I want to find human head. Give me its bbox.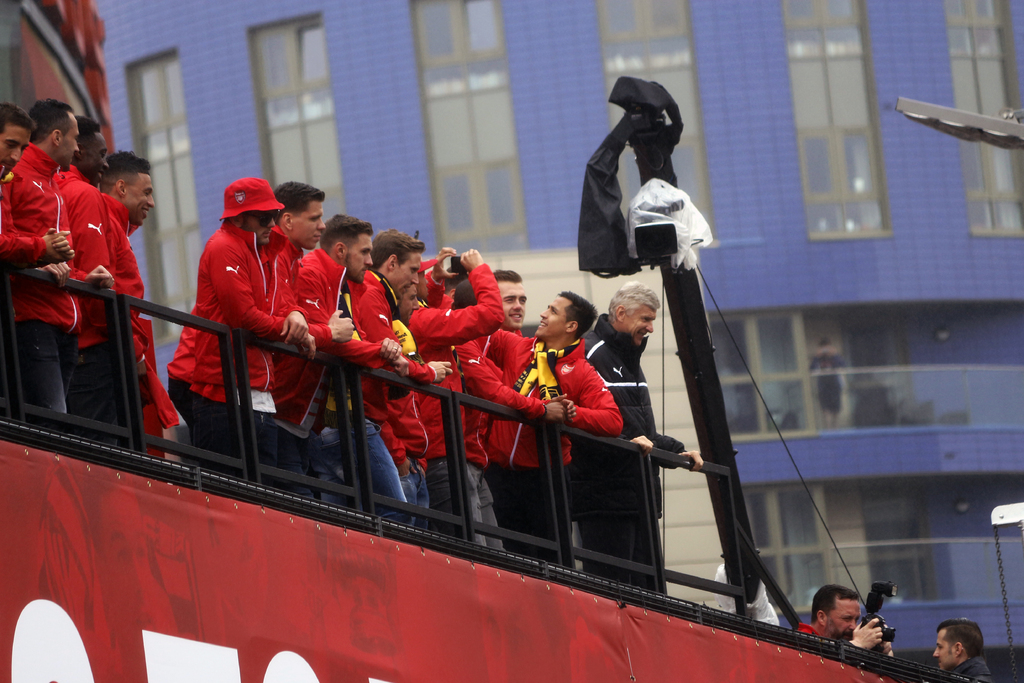
pyautogui.locateOnScreen(29, 99, 81, 173).
